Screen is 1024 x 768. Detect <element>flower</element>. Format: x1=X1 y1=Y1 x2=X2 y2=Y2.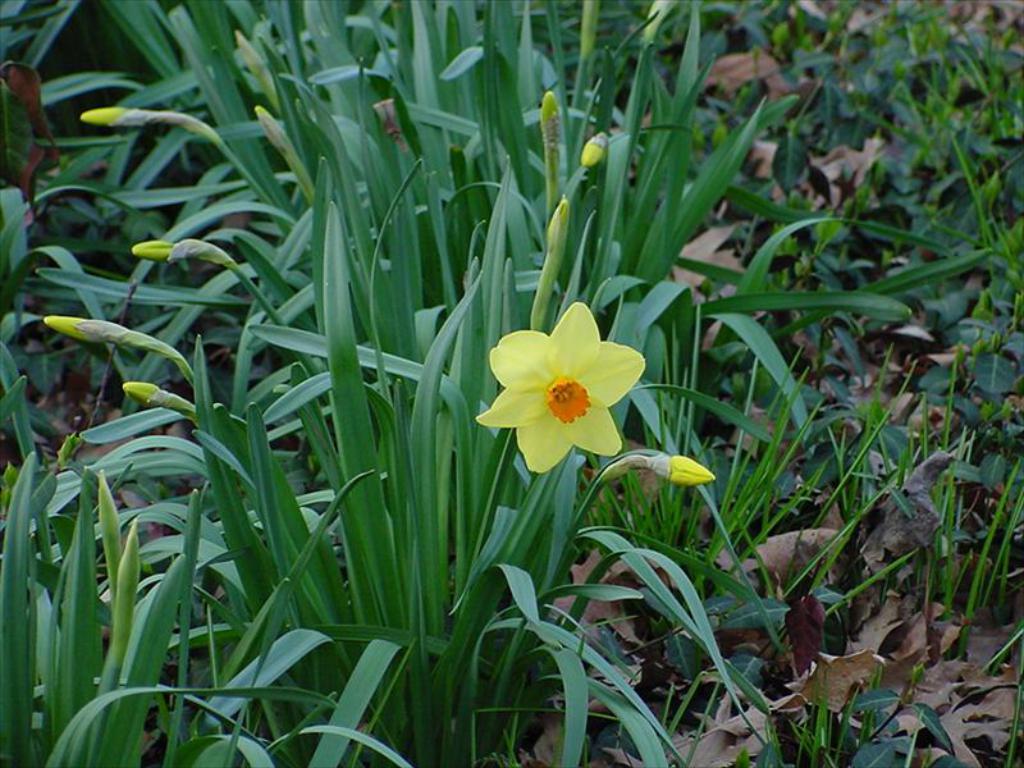
x1=125 y1=241 x2=200 y2=260.
